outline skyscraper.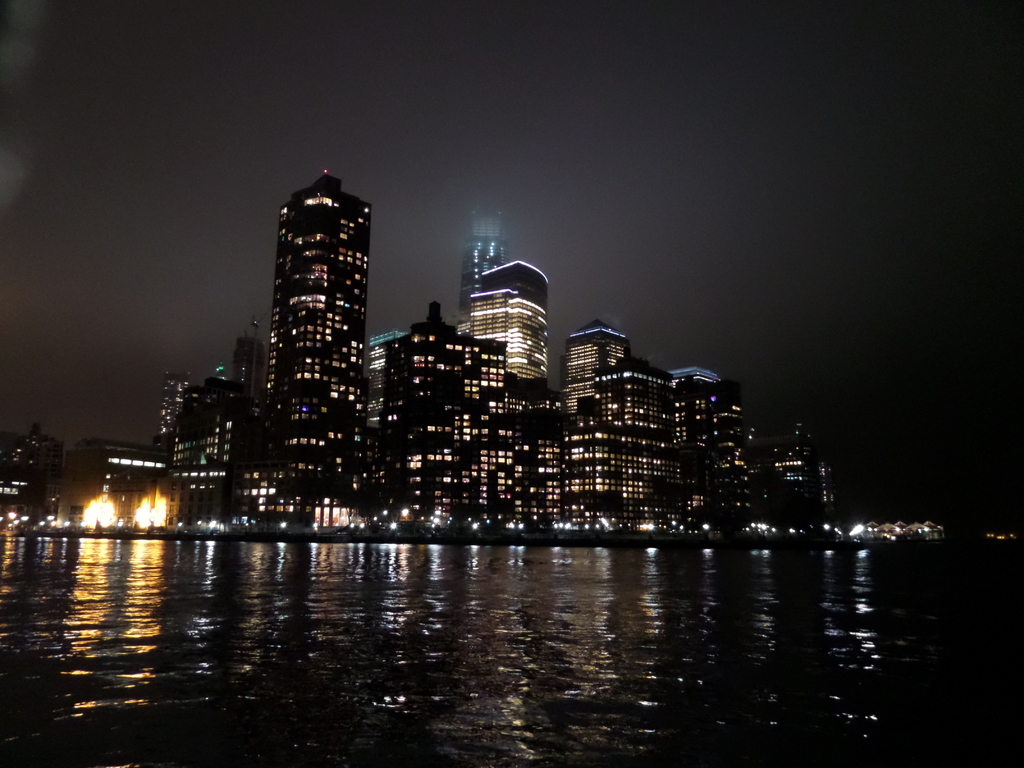
Outline: 452/269/549/379.
